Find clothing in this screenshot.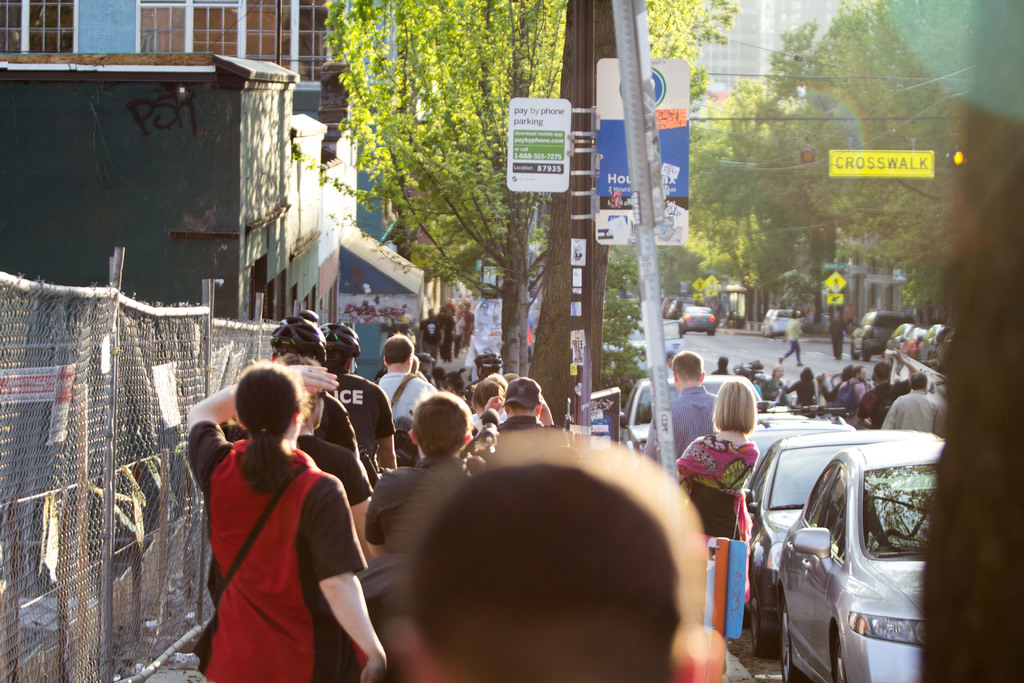
The bounding box for clothing is region(188, 403, 358, 673).
